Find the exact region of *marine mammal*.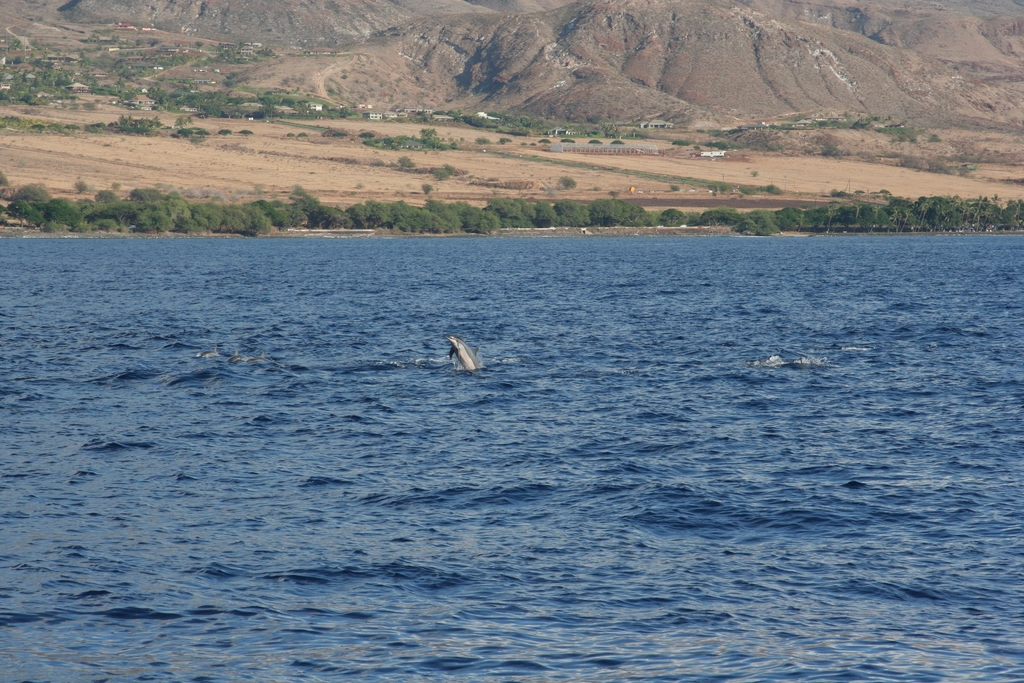
Exact region: (449, 336, 481, 373).
